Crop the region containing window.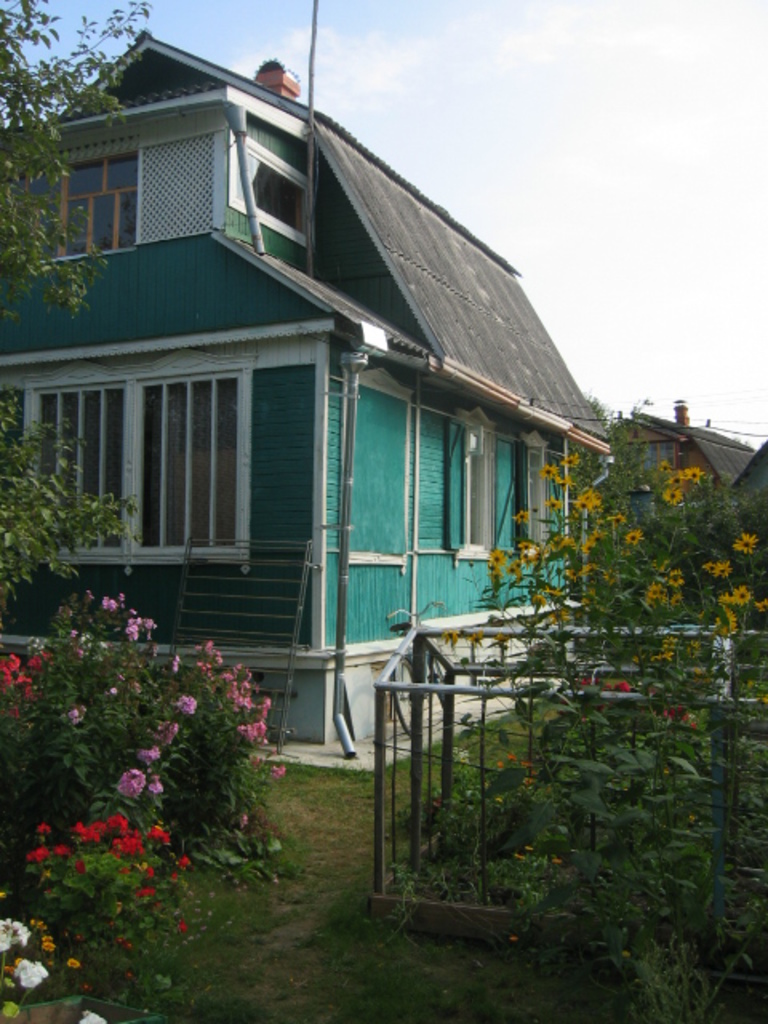
Crop region: {"x1": 13, "y1": 147, "x2": 136, "y2": 277}.
